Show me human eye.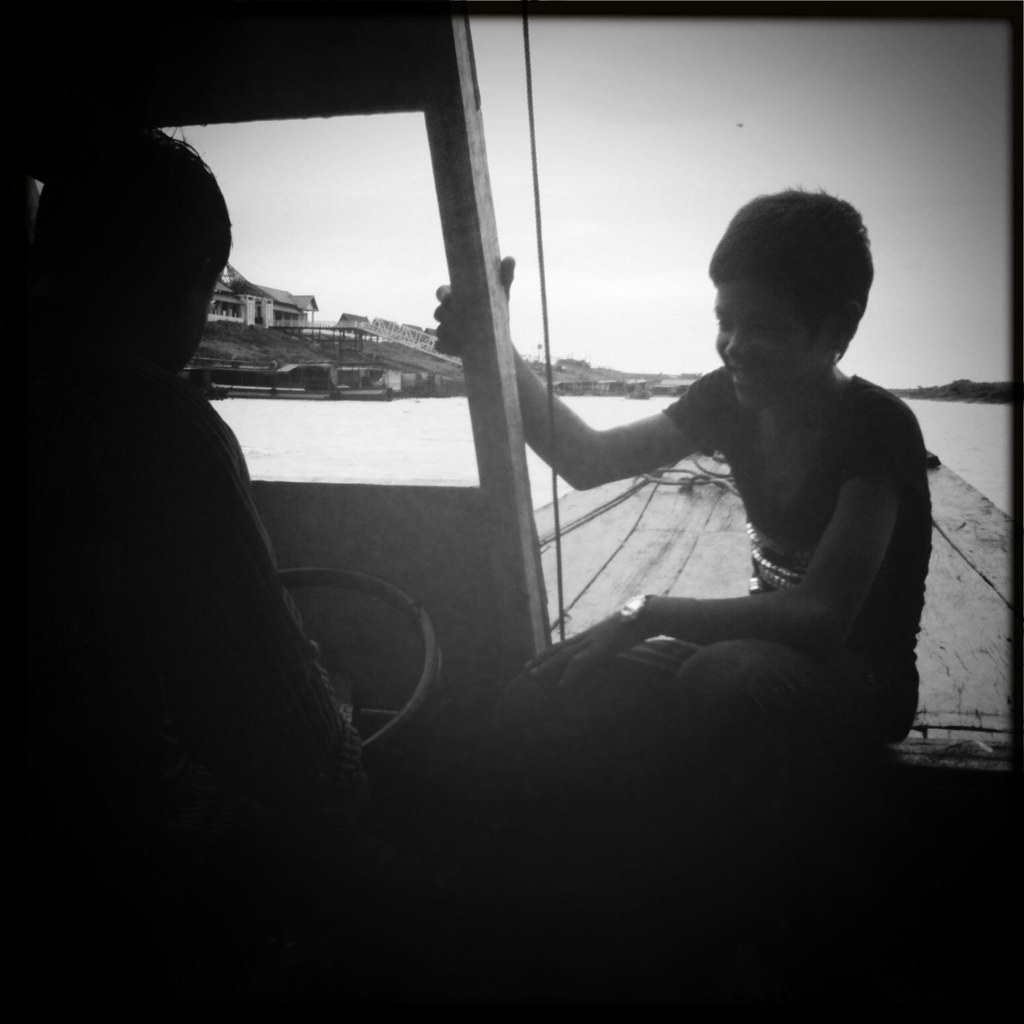
human eye is here: [x1=717, y1=314, x2=739, y2=332].
